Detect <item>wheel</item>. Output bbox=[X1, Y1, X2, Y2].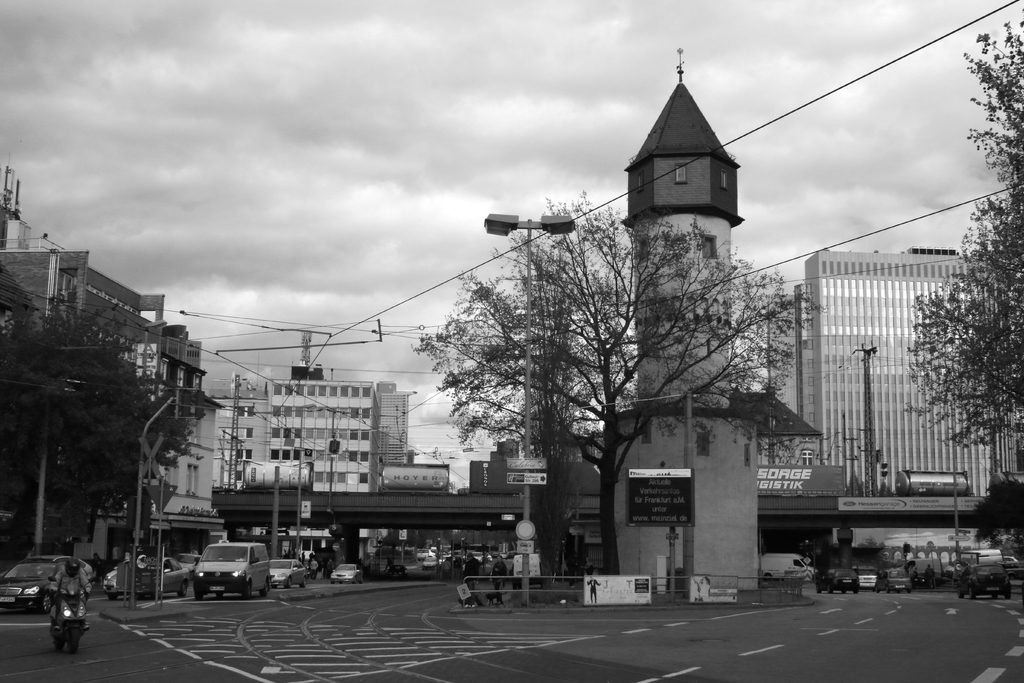
bbox=[196, 591, 202, 601].
